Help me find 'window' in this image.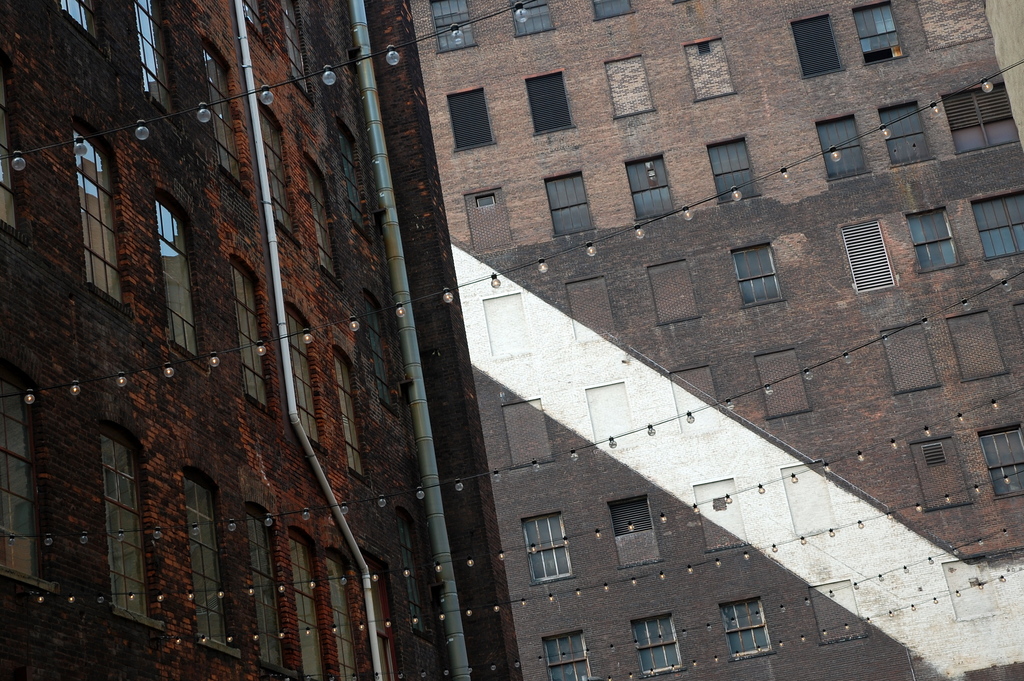
Found it: 1010/300/1023/341.
